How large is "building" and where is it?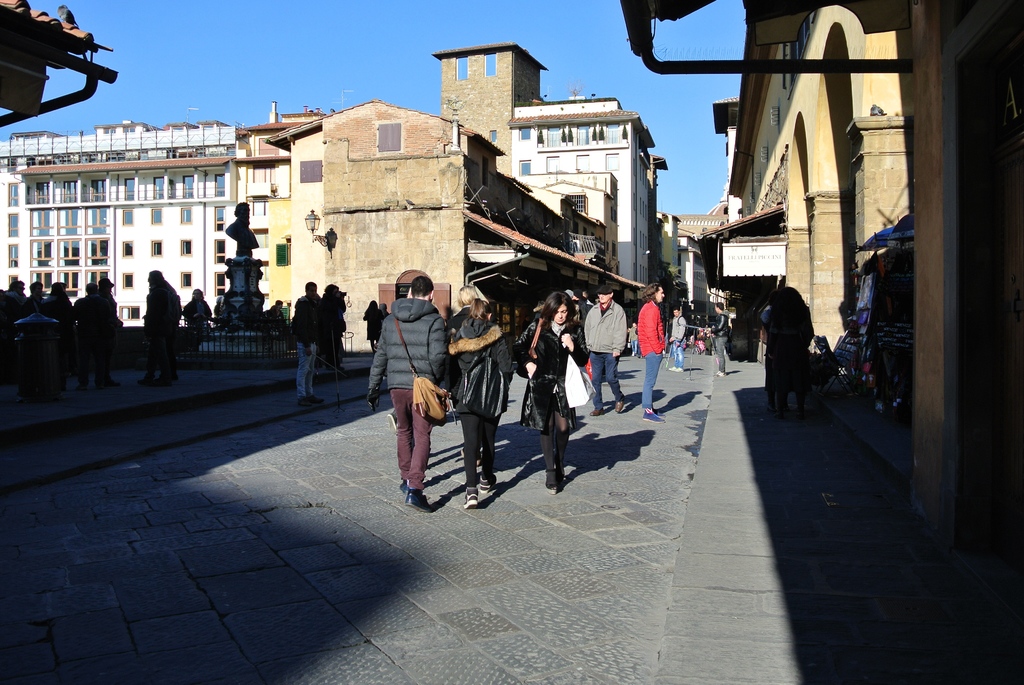
Bounding box: BBox(0, 124, 232, 329).
